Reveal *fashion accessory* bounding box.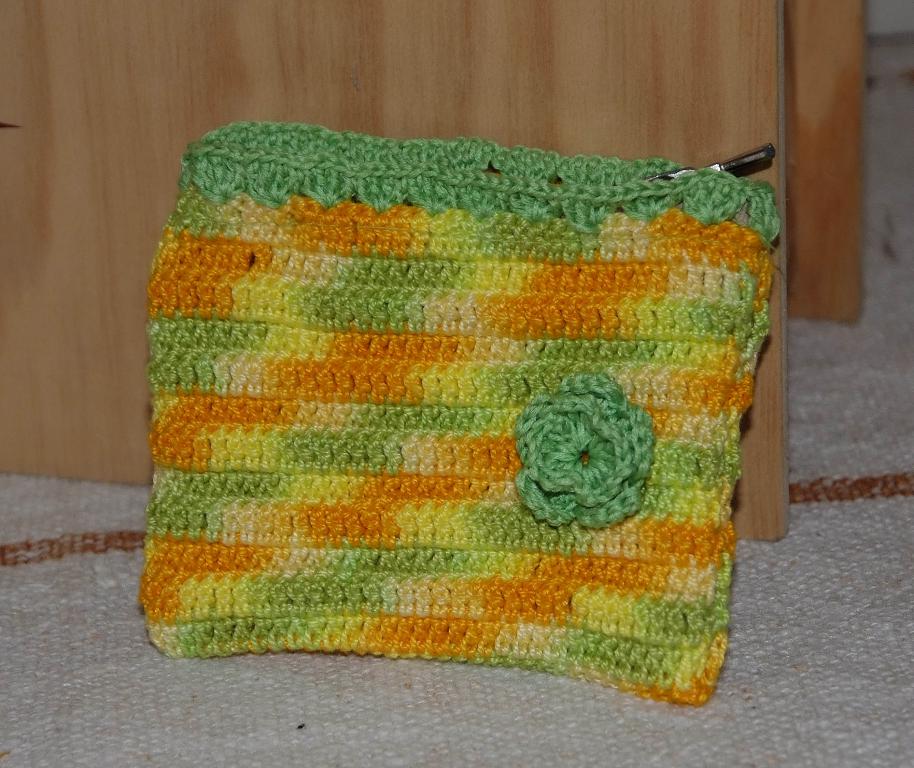
Revealed: 139 120 781 705.
